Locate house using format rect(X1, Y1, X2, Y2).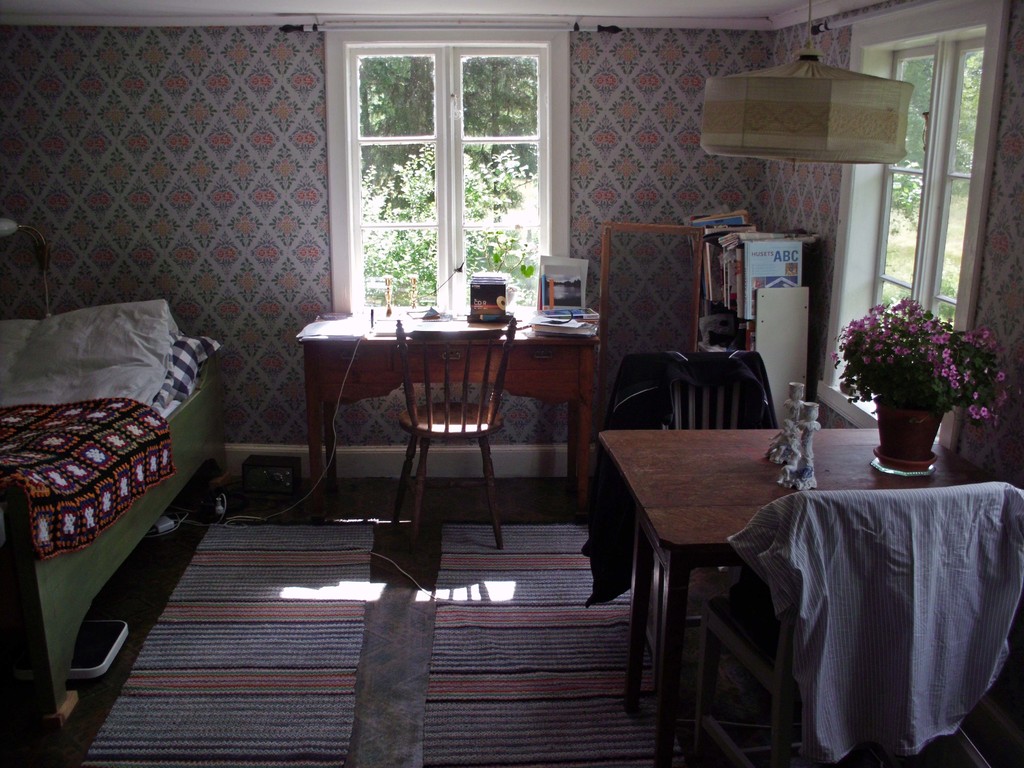
rect(0, 0, 1023, 767).
